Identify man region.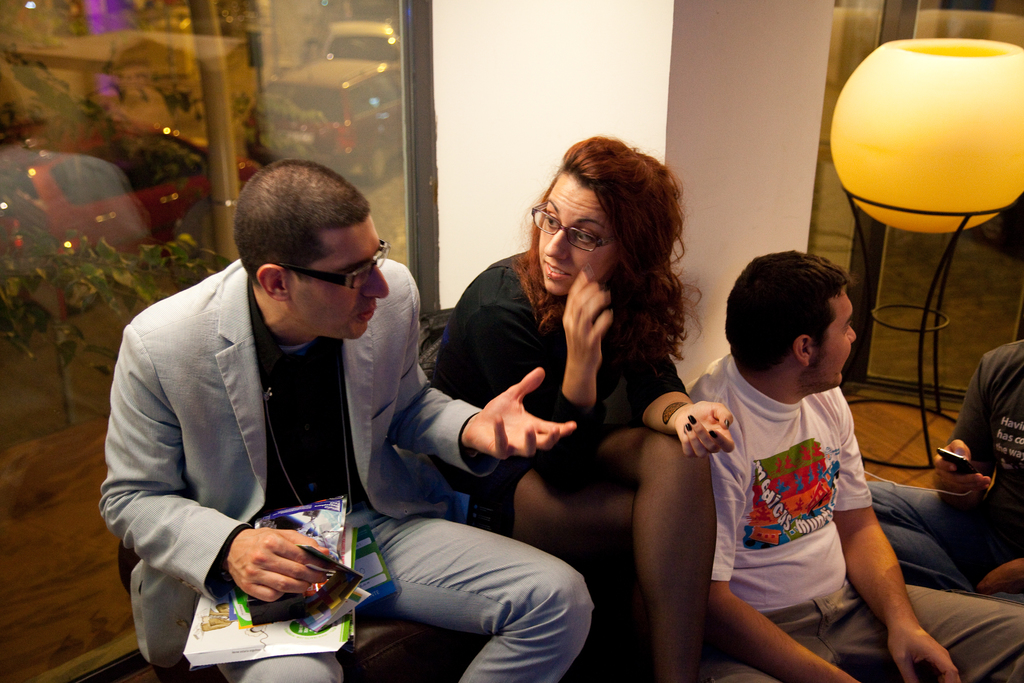
Region: 691, 252, 1023, 682.
